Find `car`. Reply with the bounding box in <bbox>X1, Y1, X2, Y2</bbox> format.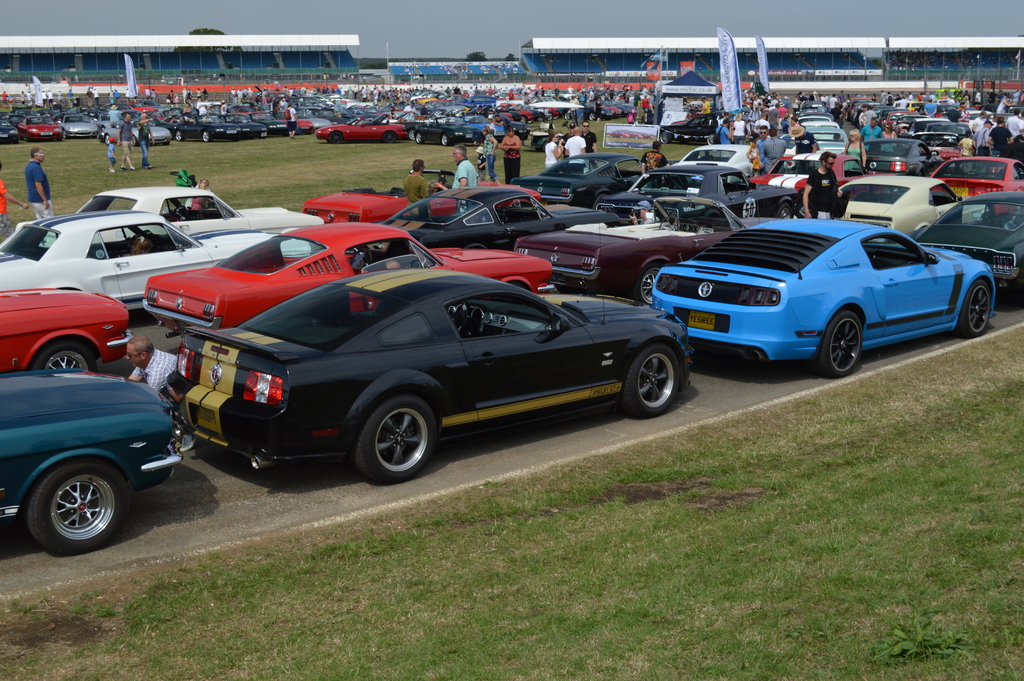
<bbox>0, 291, 137, 381</bbox>.
